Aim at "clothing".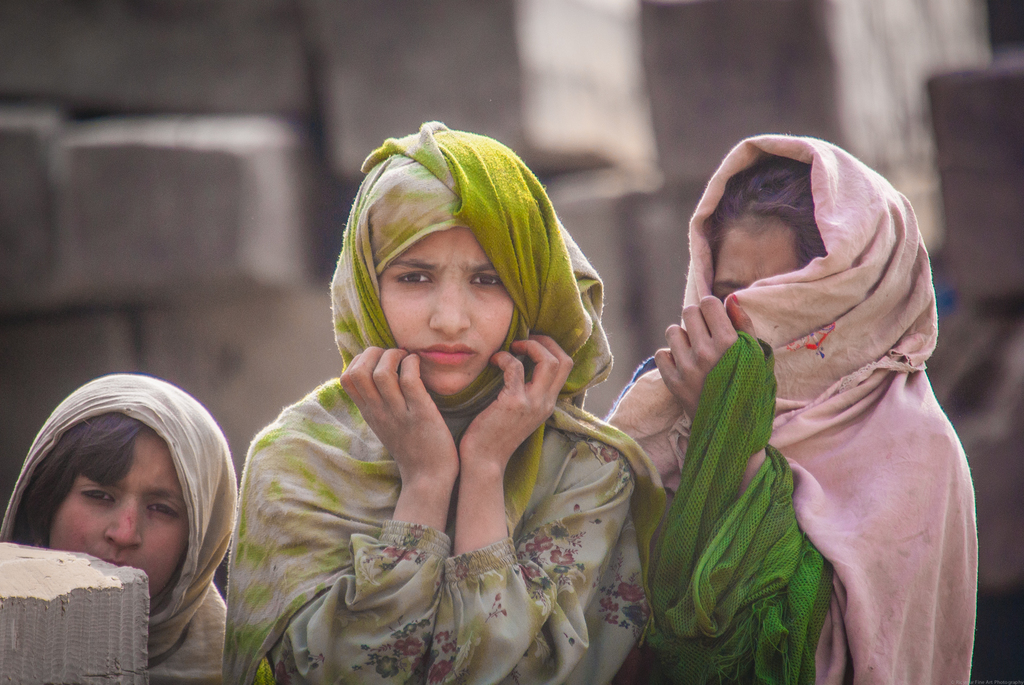
Aimed at bbox=[601, 131, 979, 684].
